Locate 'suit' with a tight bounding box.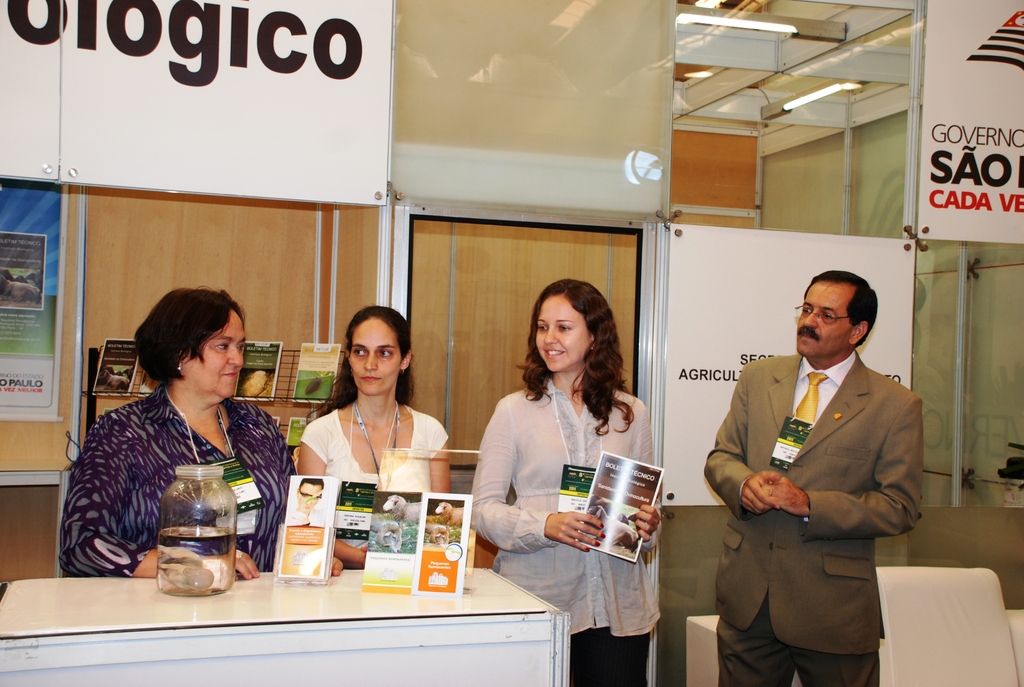
bbox(697, 285, 929, 668).
